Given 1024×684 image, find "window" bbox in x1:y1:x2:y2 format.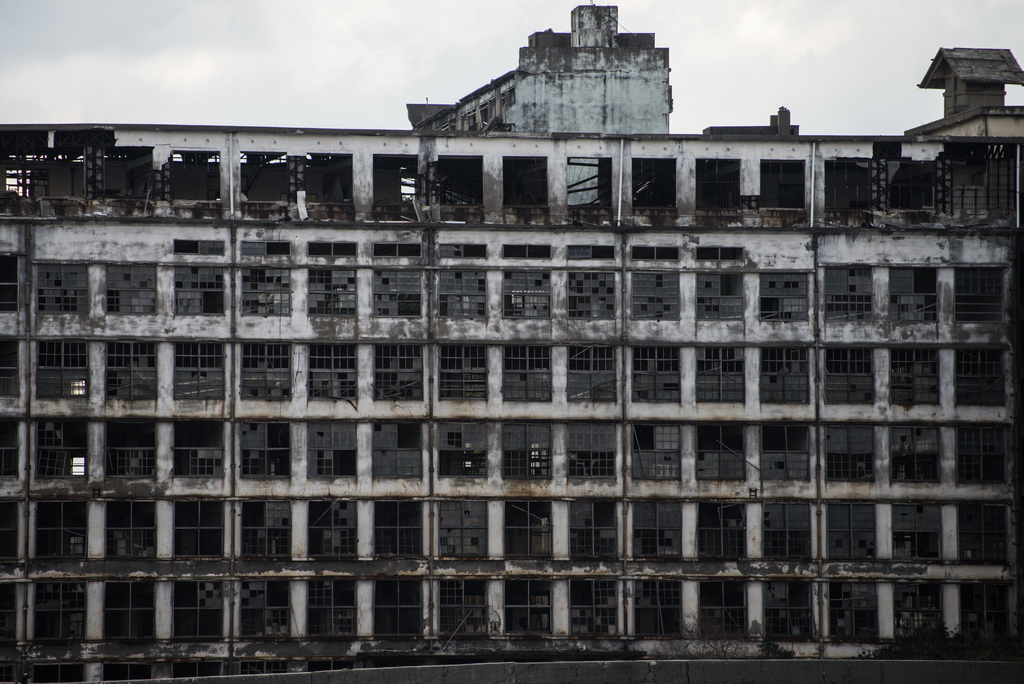
34:340:89:399.
